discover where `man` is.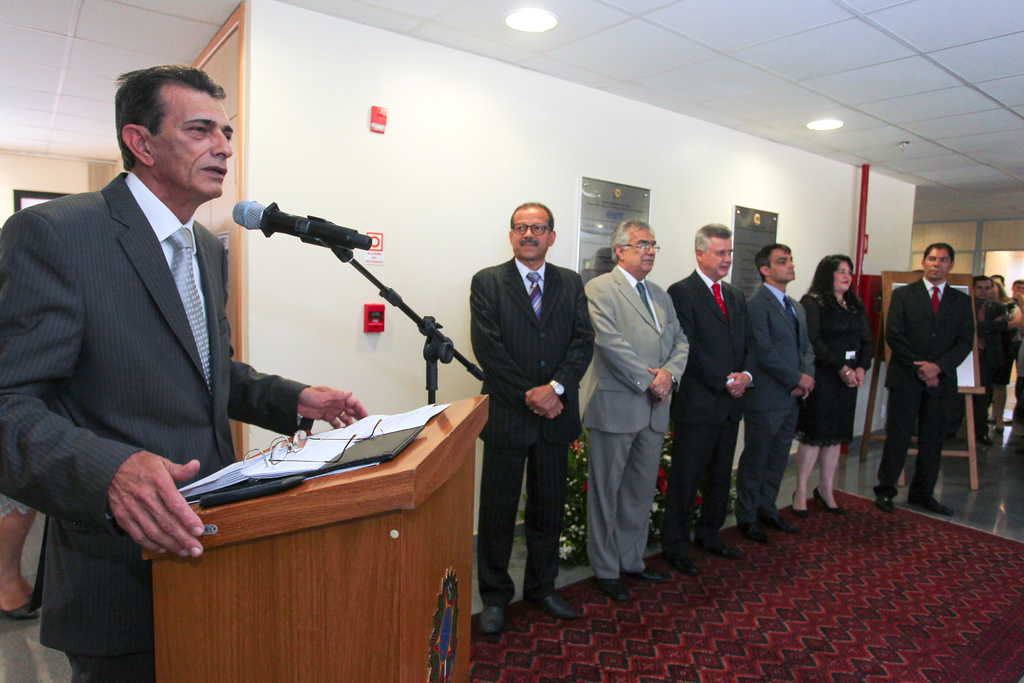
Discovered at pyautogui.locateOnScreen(589, 220, 692, 609).
